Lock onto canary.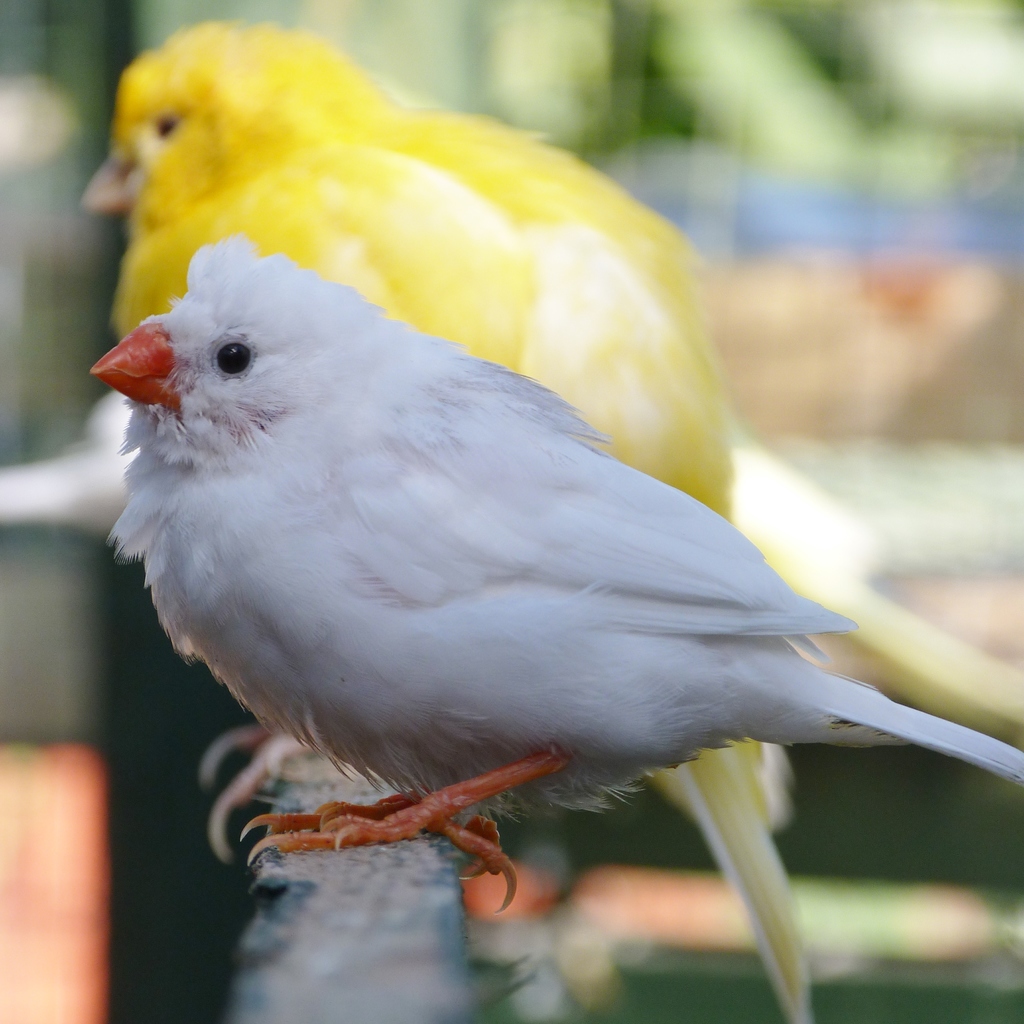
Locked: (77, 12, 1023, 1021).
